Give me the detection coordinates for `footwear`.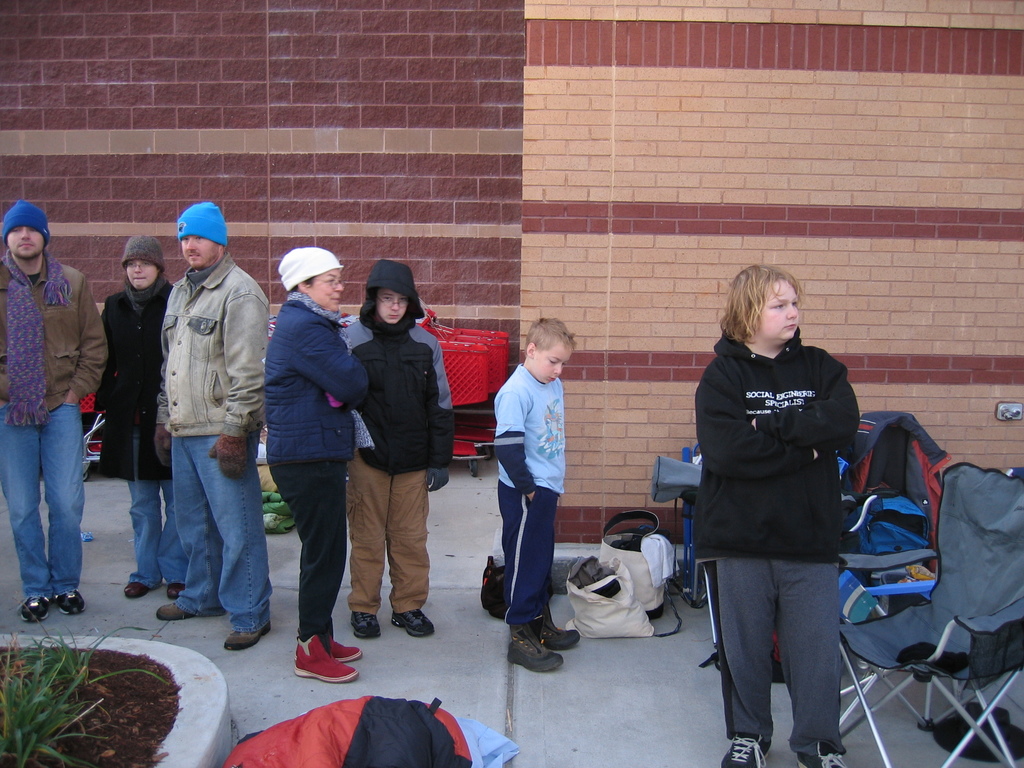
(121, 573, 153, 600).
